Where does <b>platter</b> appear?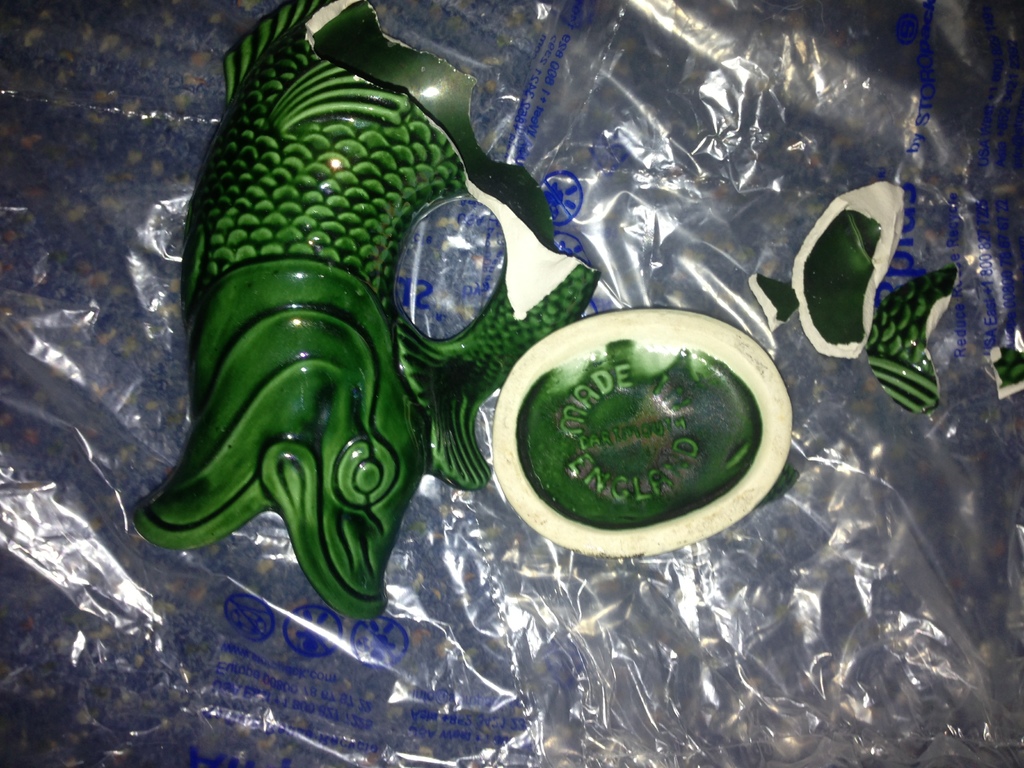
Appears at rect(492, 309, 789, 558).
